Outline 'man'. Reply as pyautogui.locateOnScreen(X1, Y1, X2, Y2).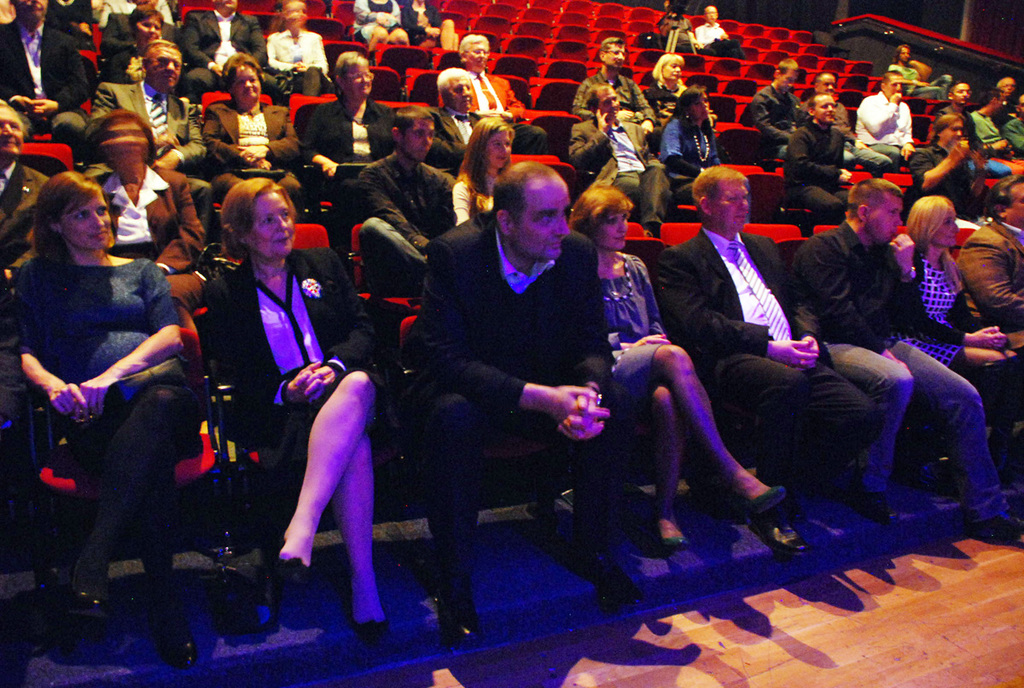
pyautogui.locateOnScreen(806, 70, 851, 140).
